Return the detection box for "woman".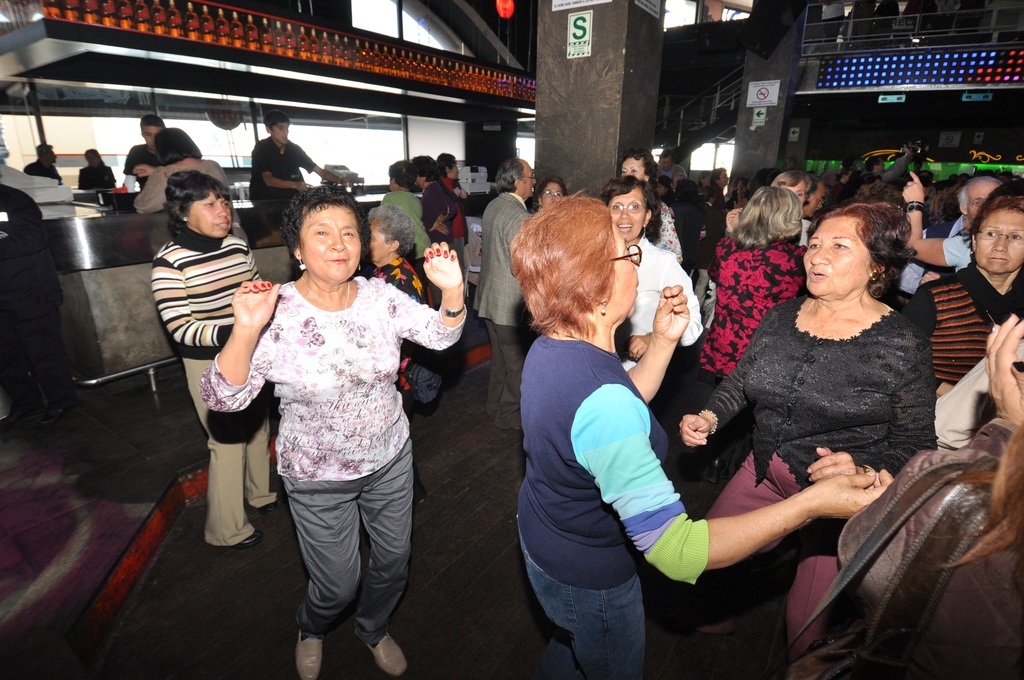
<region>148, 173, 302, 554</region>.
